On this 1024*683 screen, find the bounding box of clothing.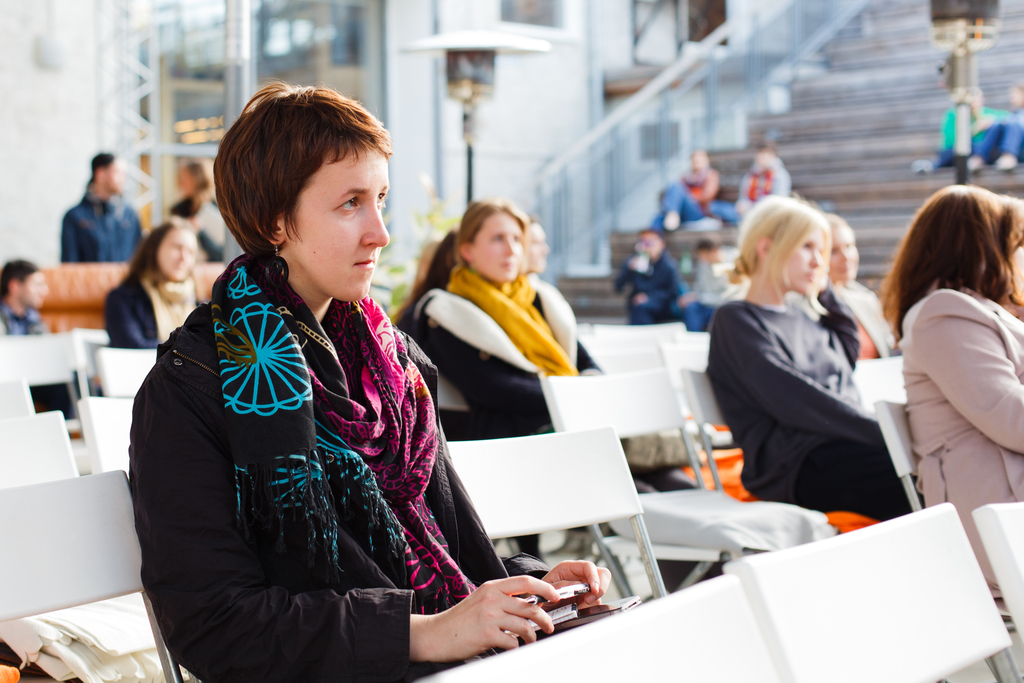
Bounding box: BBox(595, 251, 692, 334).
